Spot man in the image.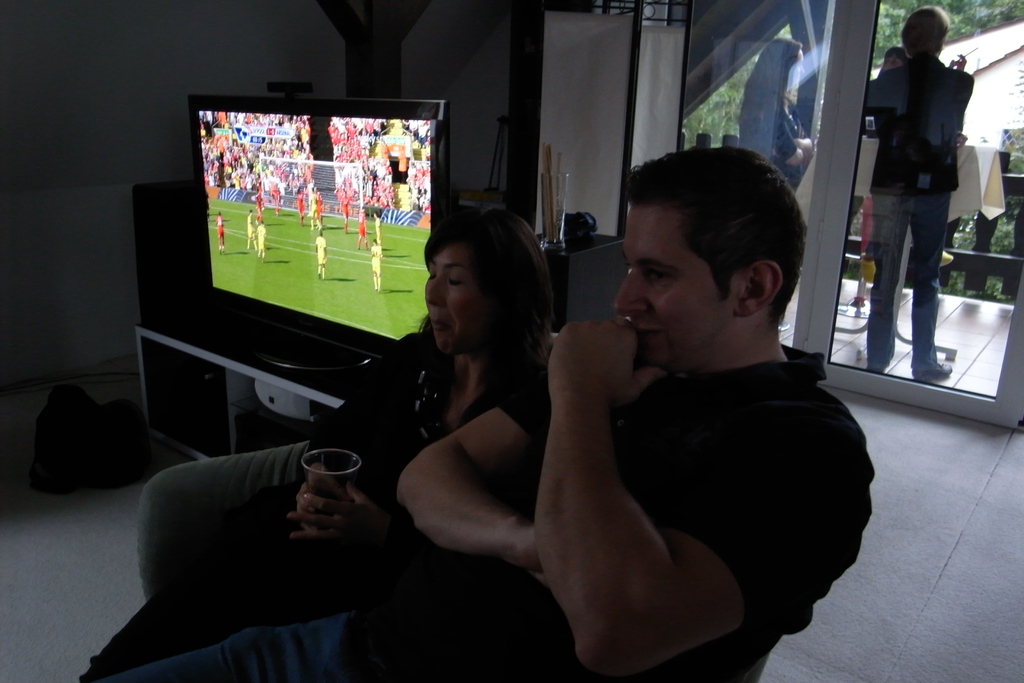
man found at 371/210/386/247.
